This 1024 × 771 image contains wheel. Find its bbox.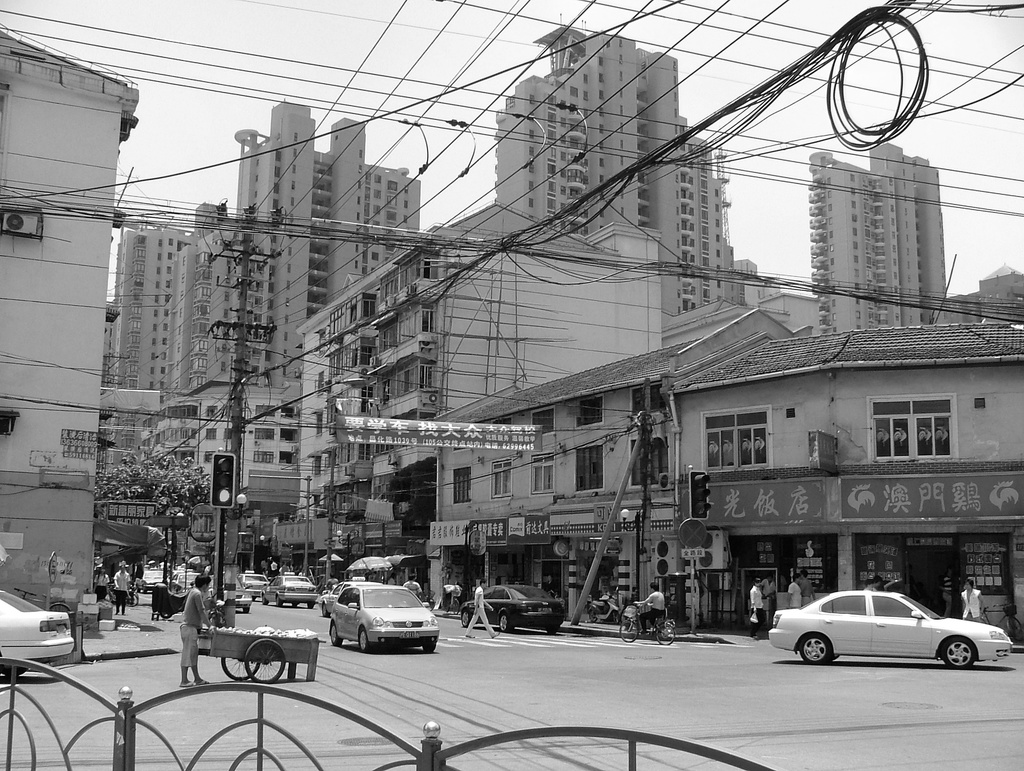
region(500, 611, 510, 629).
